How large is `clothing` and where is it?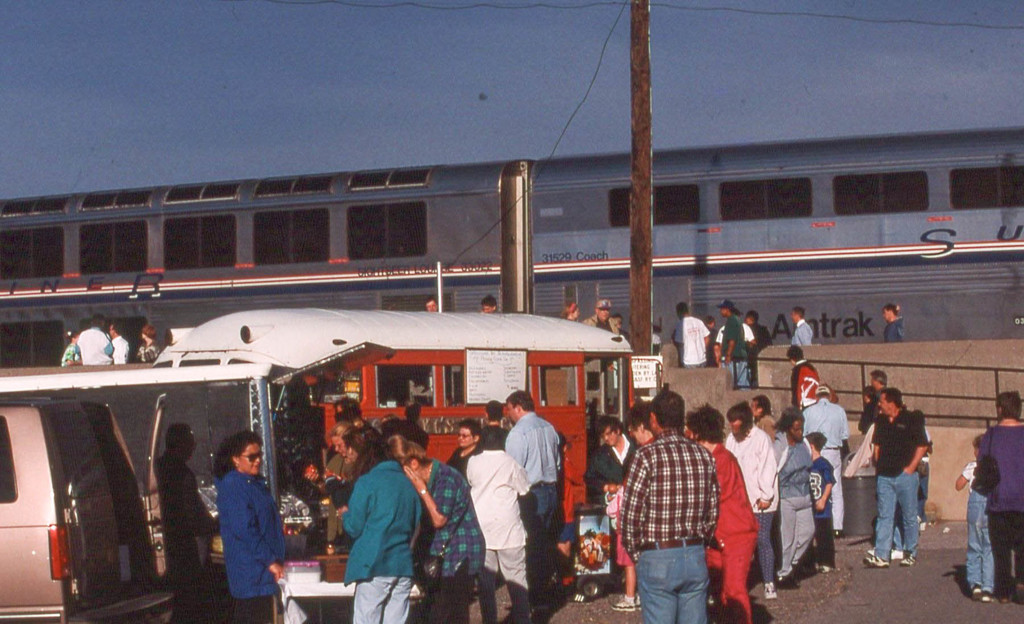
Bounding box: crop(138, 337, 165, 365).
